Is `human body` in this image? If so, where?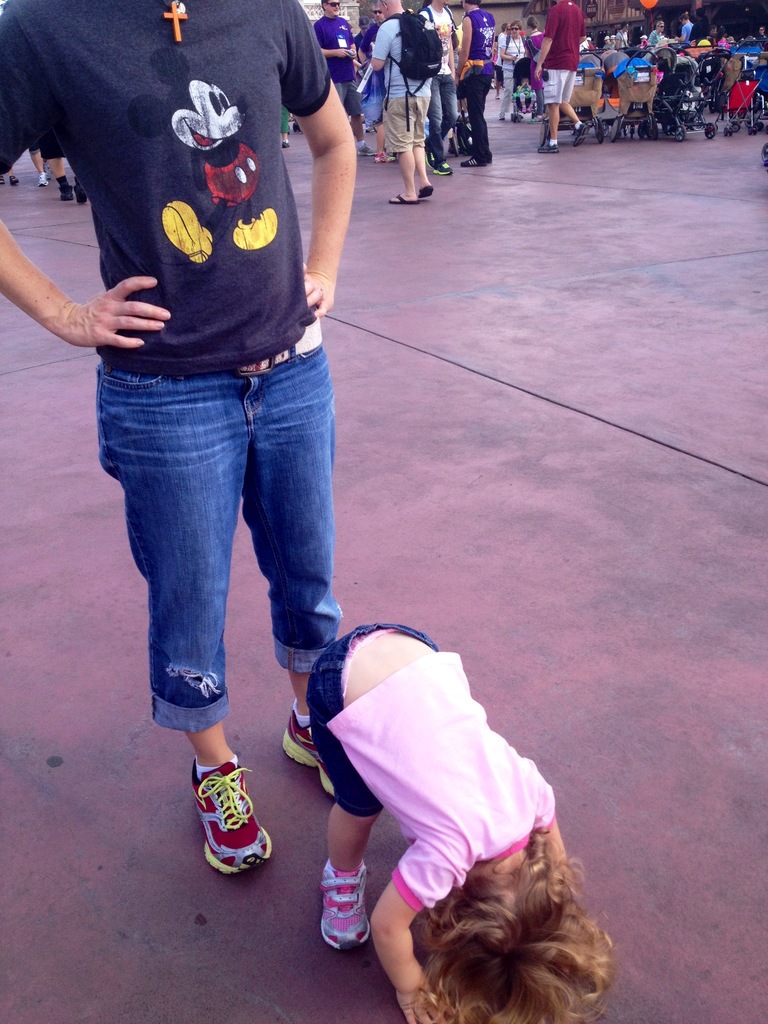
Yes, at crop(317, 1, 360, 118).
